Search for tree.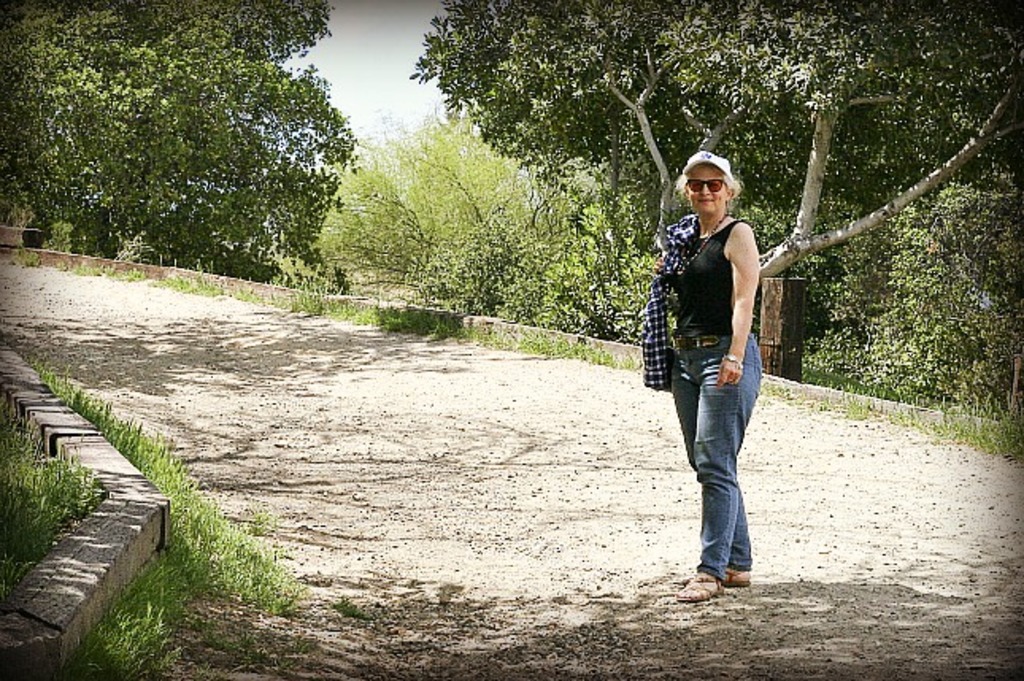
Found at [left=0, top=0, right=362, bottom=283].
